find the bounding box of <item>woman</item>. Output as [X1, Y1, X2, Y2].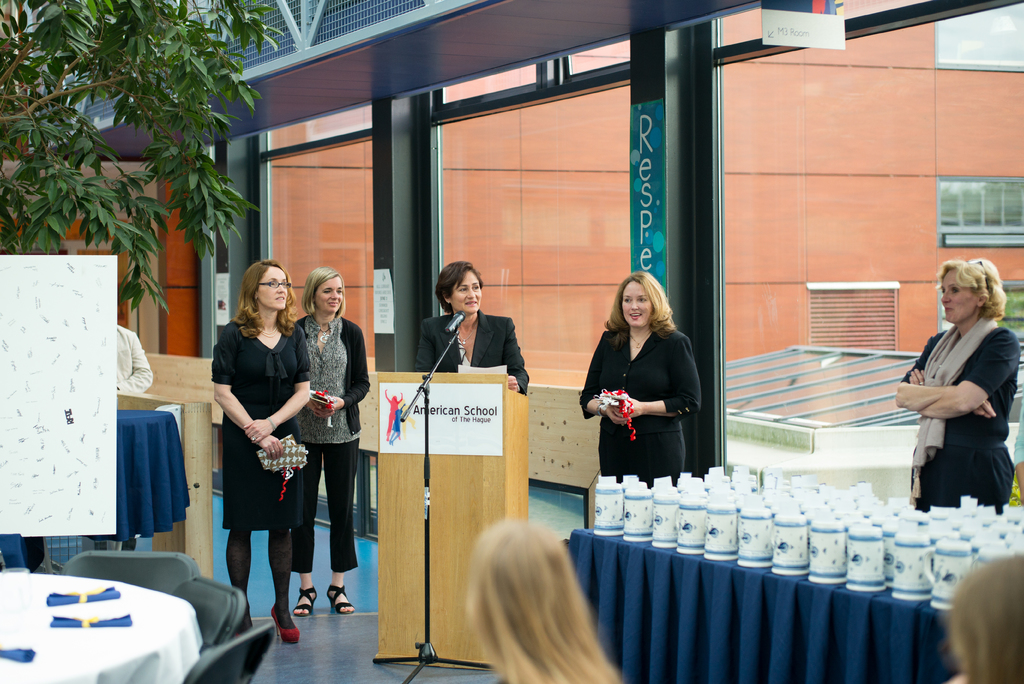
[201, 249, 319, 637].
